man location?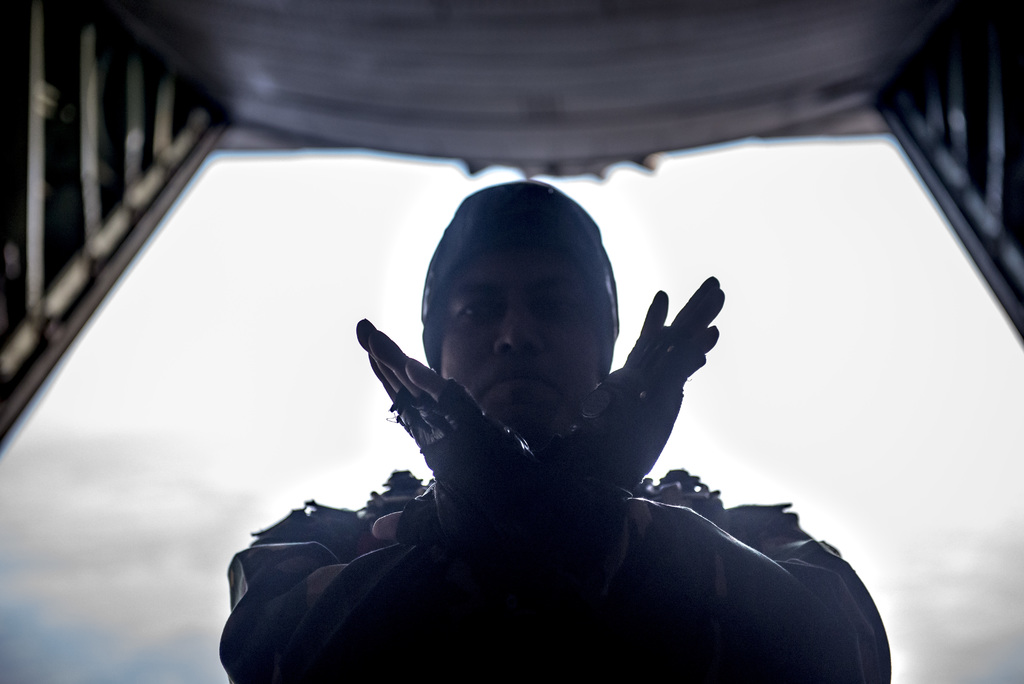
x1=227 y1=175 x2=894 y2=683
